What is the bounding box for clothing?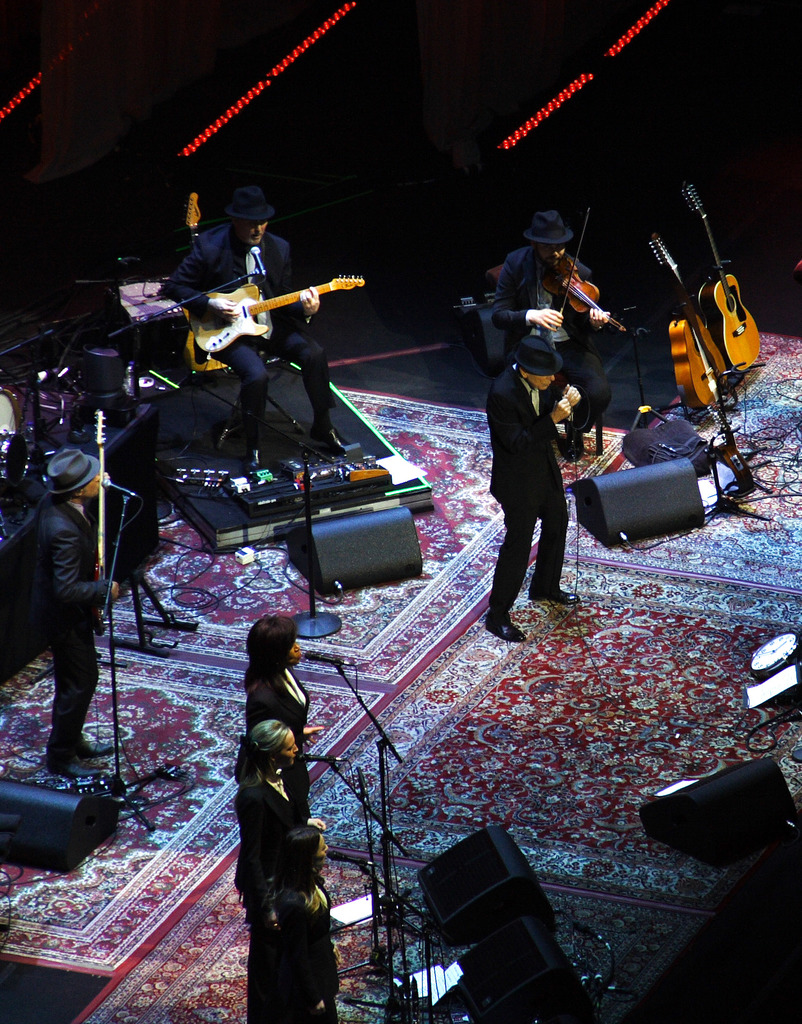
crop(230, 765, 312, 920).
